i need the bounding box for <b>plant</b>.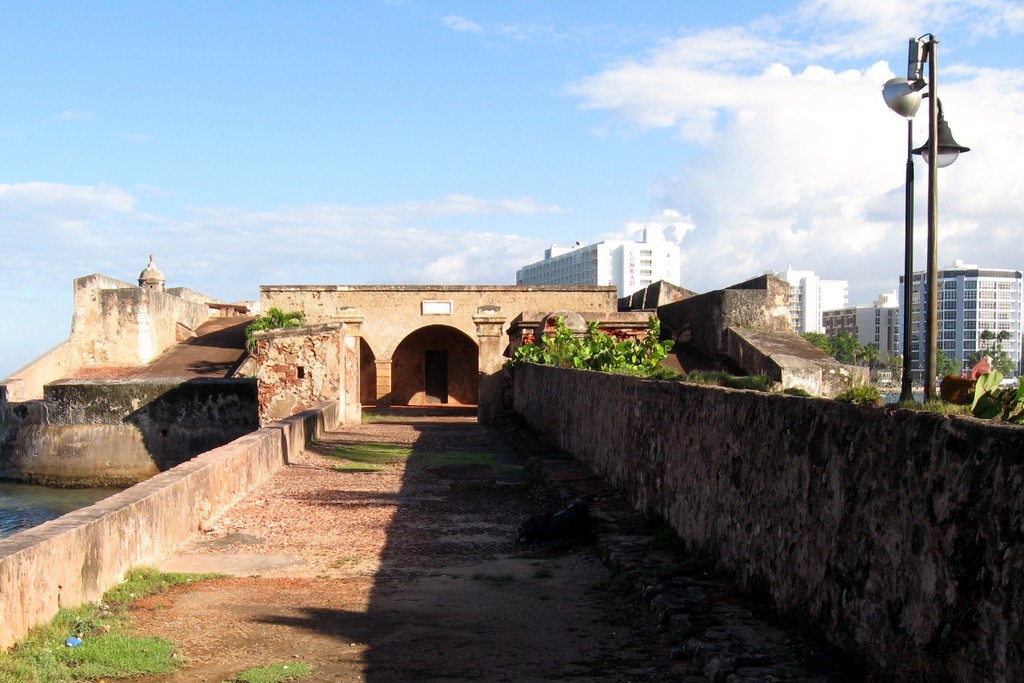
Here it is: select_region(792, 331, 904, 388).
